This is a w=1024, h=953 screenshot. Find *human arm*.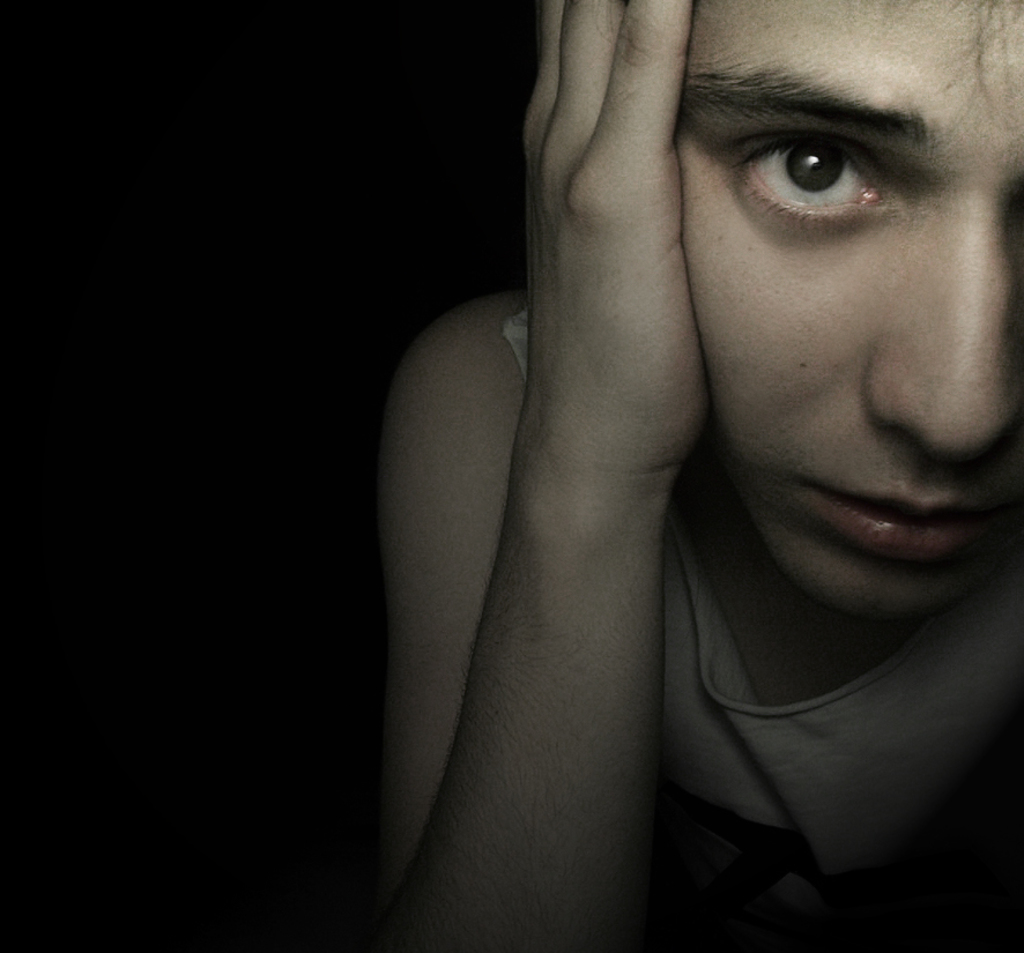
Bounding box: bbox=[422, 54, 797, 952].
